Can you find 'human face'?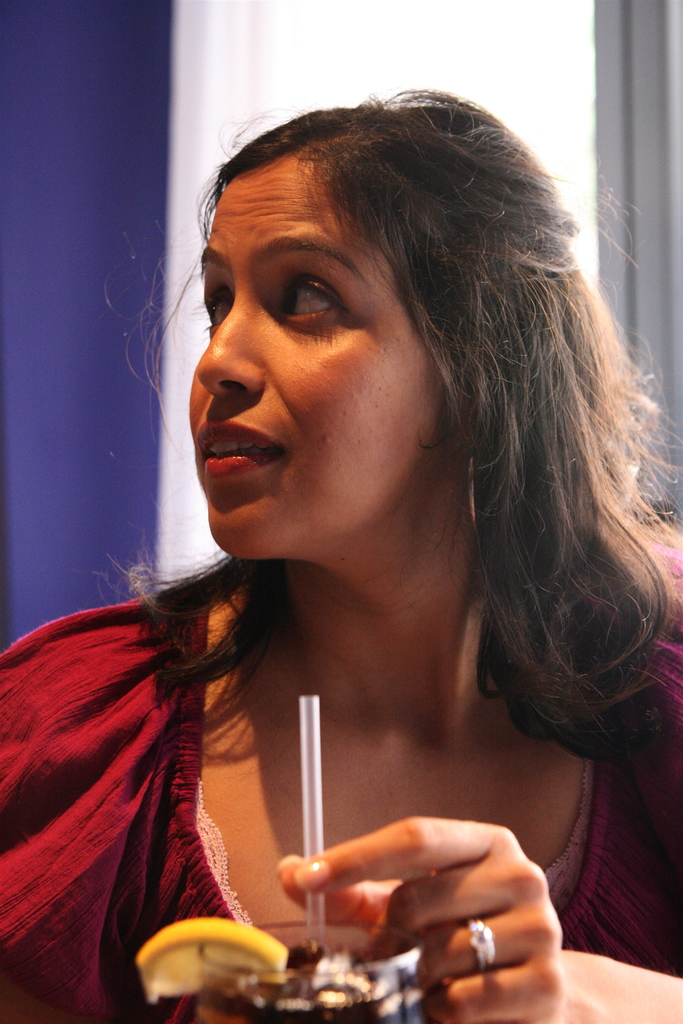
Yes, bounding box: <region>181, 174, 454, 554</region>.
